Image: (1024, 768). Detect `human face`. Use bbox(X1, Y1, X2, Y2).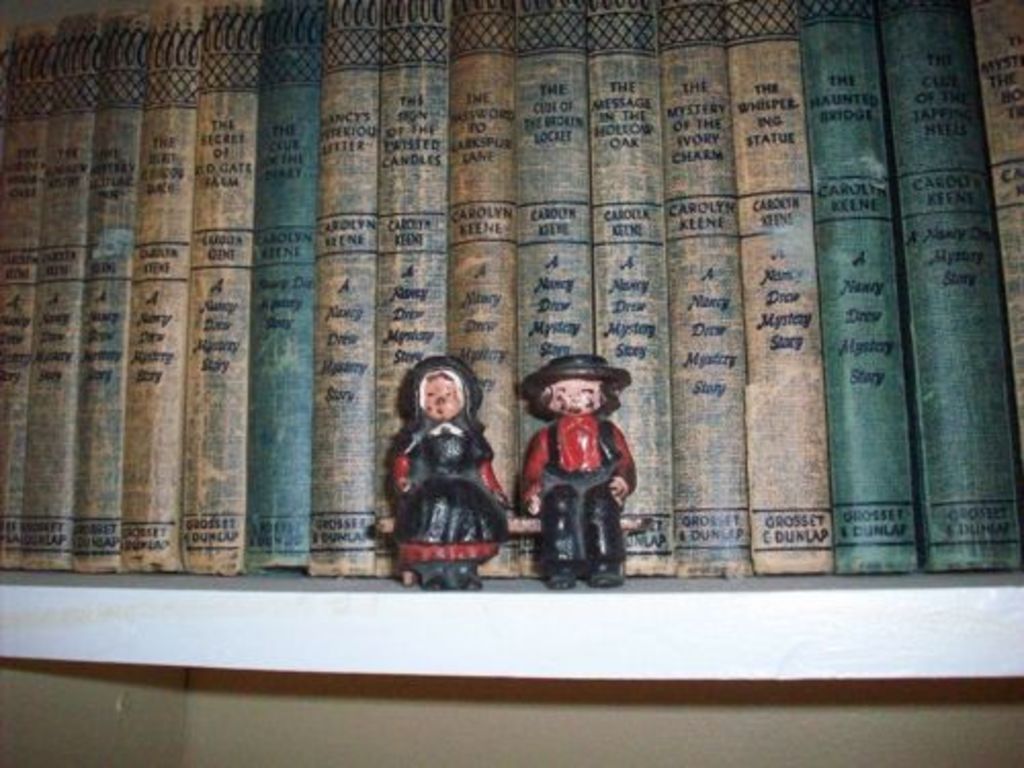
bbox(547, 371, 602, 412).
